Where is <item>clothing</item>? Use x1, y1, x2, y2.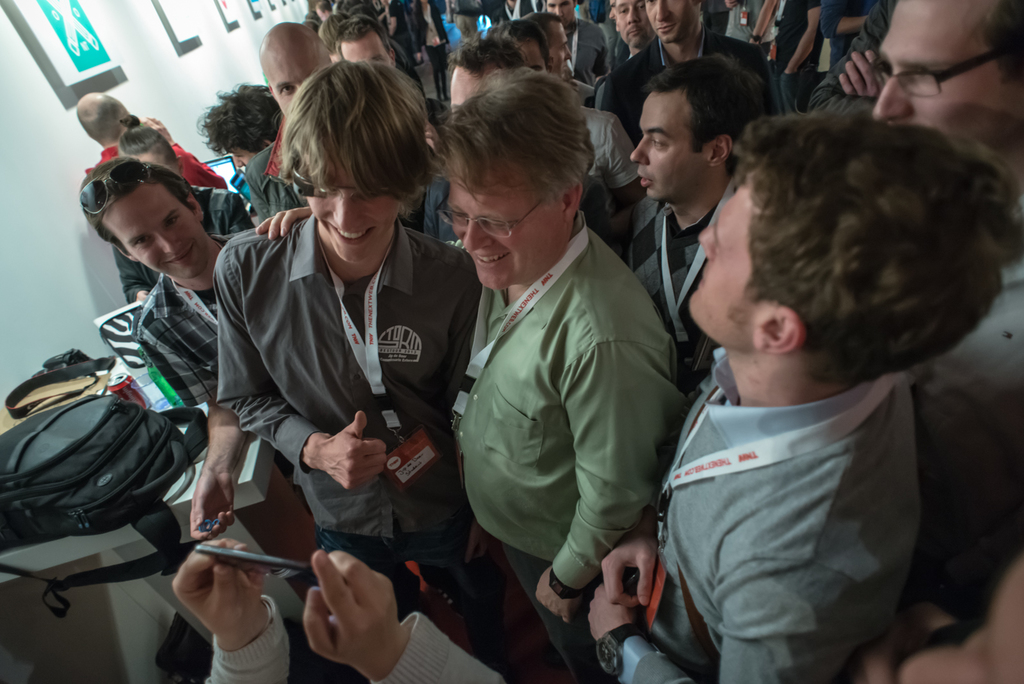
131, 230, 252, 415.
